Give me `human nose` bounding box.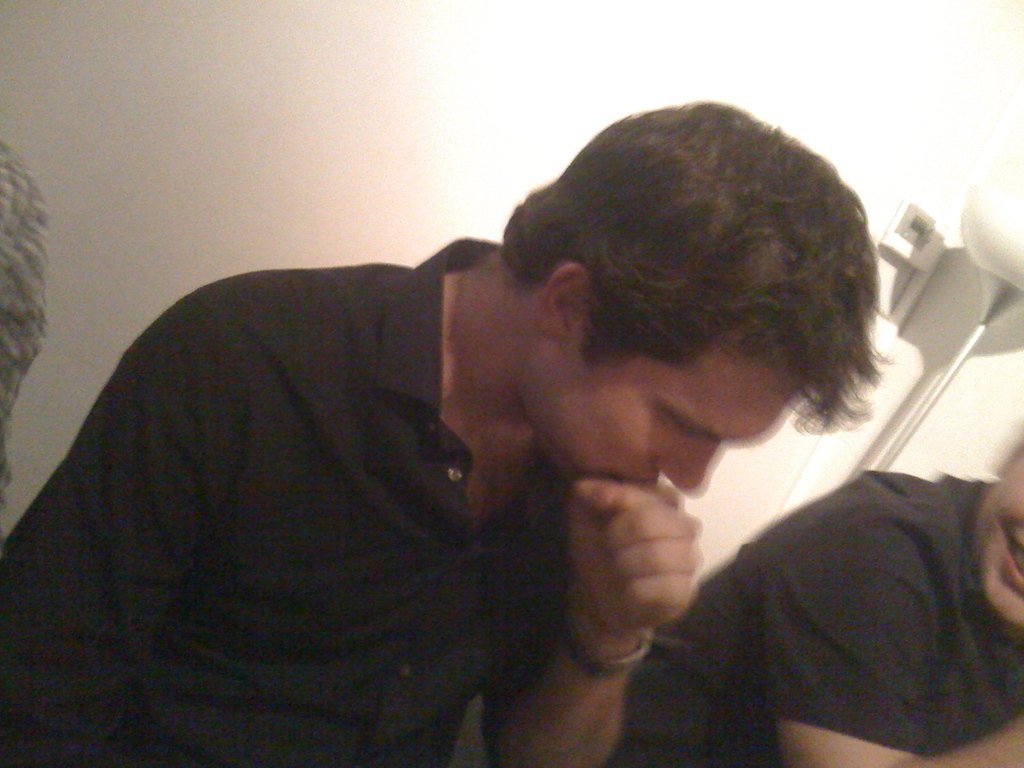
left=653, top=440, right=717, bottom=496.
